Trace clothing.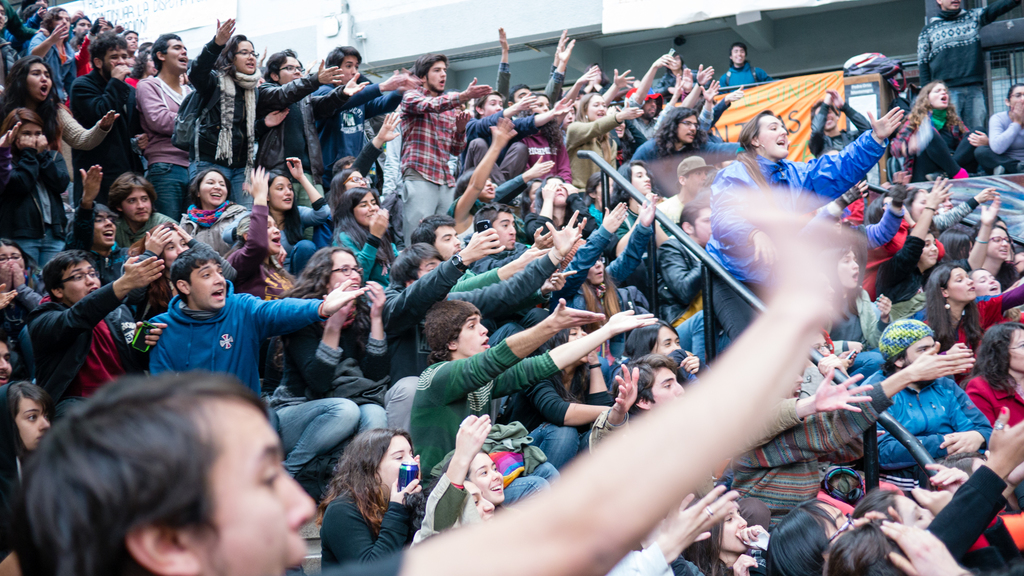
Traced to x1=972, y1=105, x2=1023, y2=175.
